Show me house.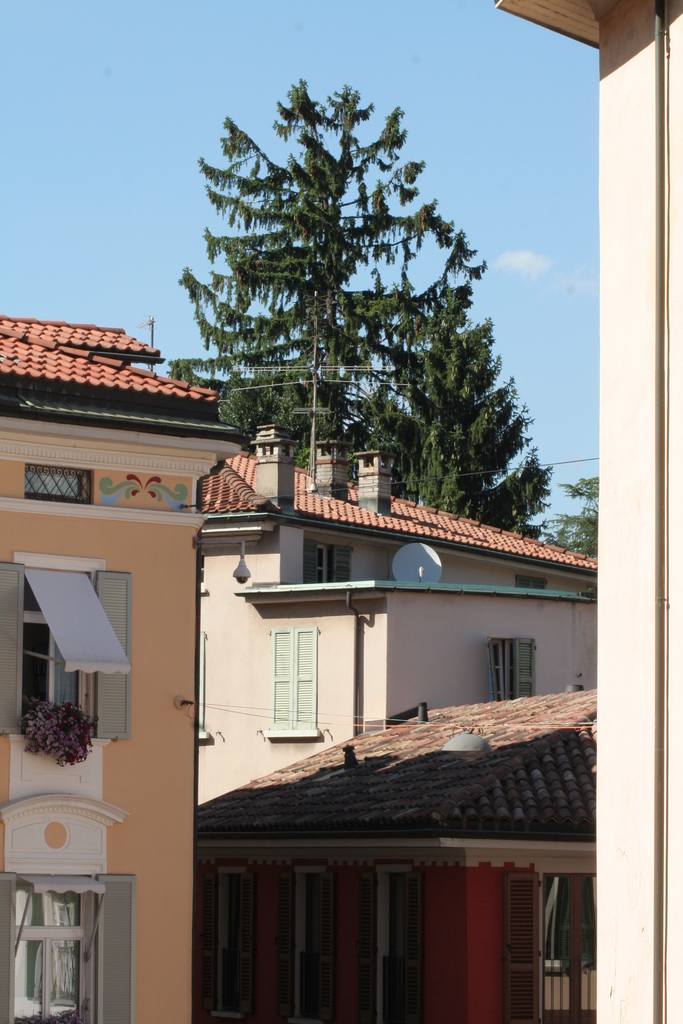
house is here: bbox=[206, 433, 593, 792].
